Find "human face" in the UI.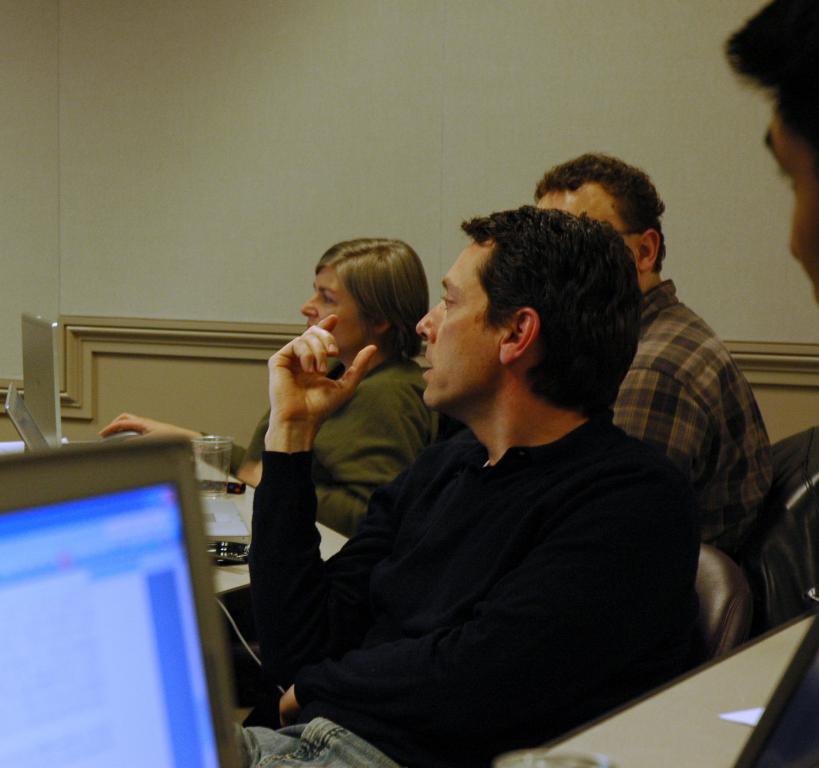
UI element at <bbox>417, 243, 502, 406</bbox>.
